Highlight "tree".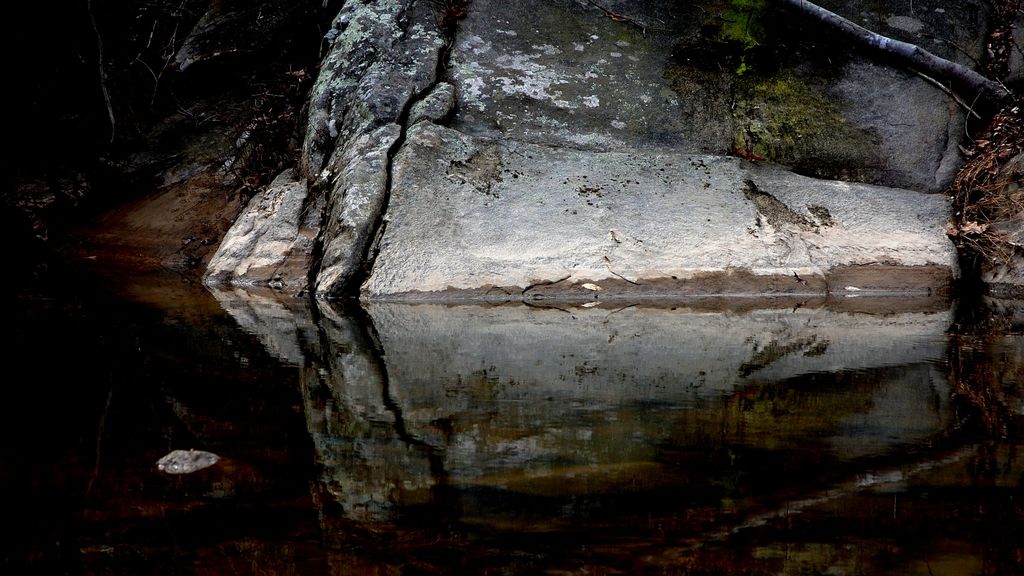
Highlighted region: {"left": 784, "top": 1, "right": 1013, "bottom": 107}.
